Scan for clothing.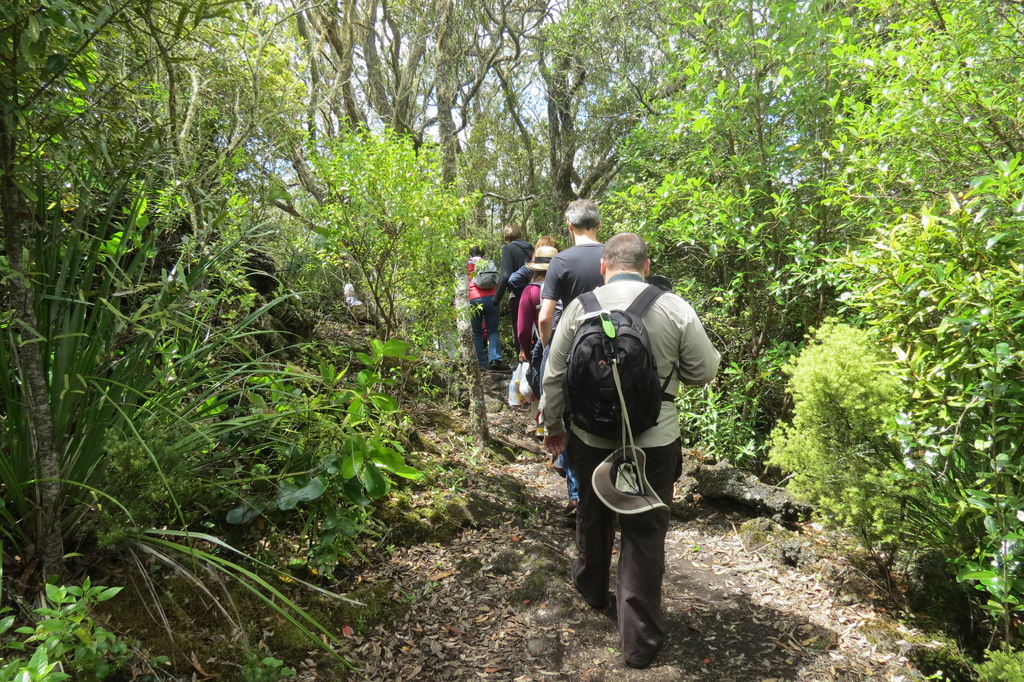
Scan result: l=547, t=241, r=609, b=324.
